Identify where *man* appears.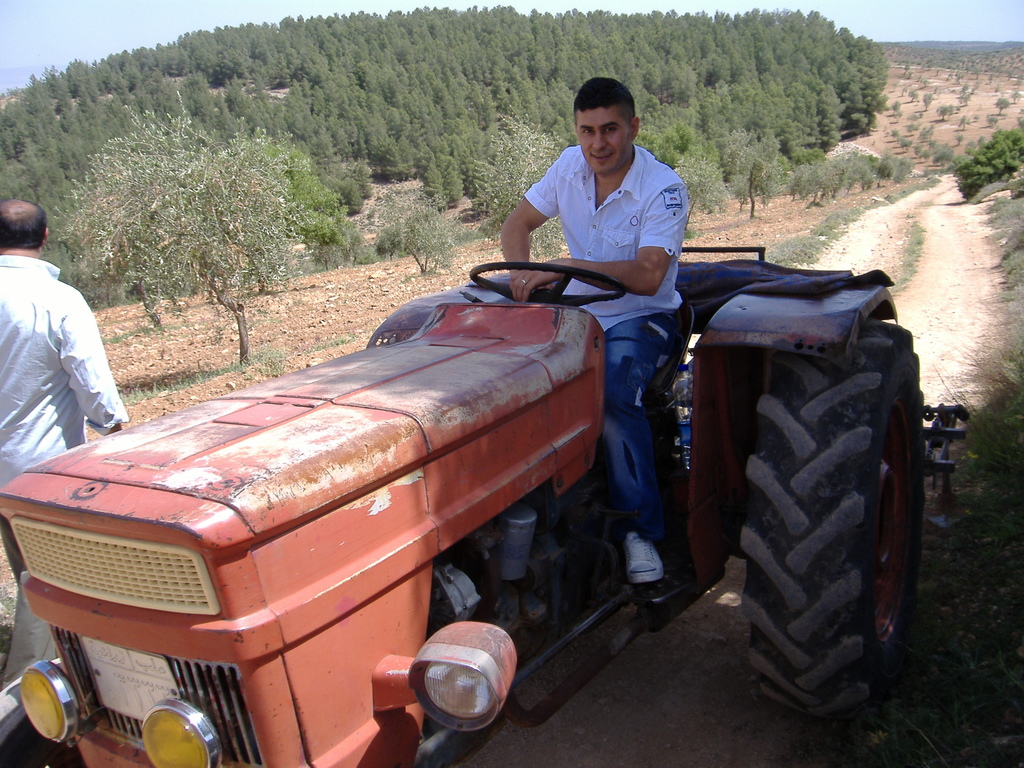
Appears at [0, 198, 128, 583].
